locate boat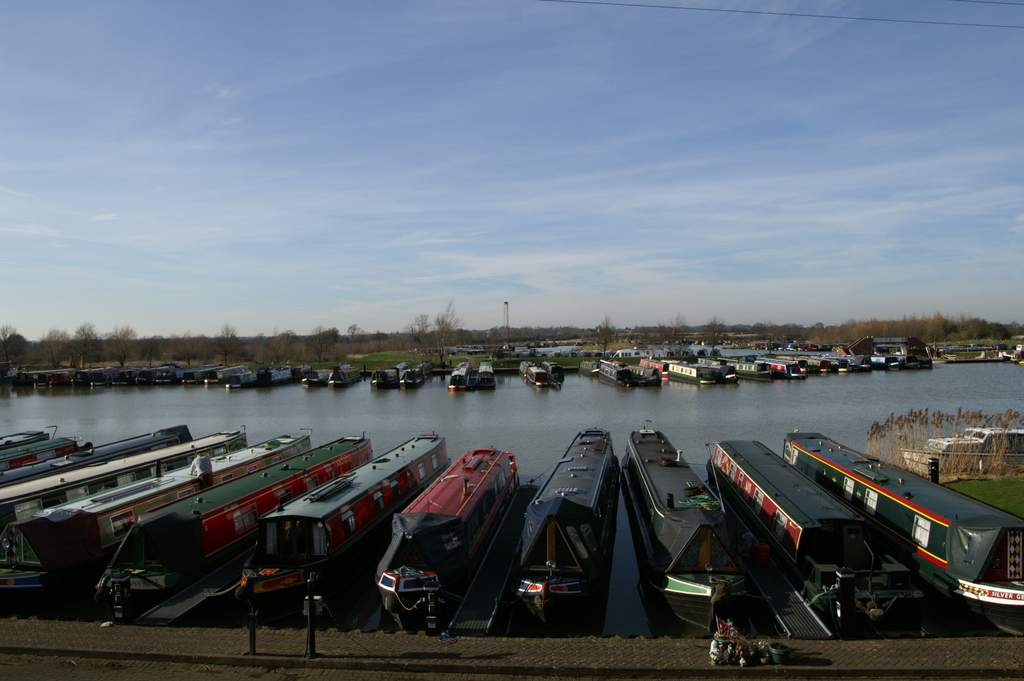
Rect(616, 424, 772, 646)
